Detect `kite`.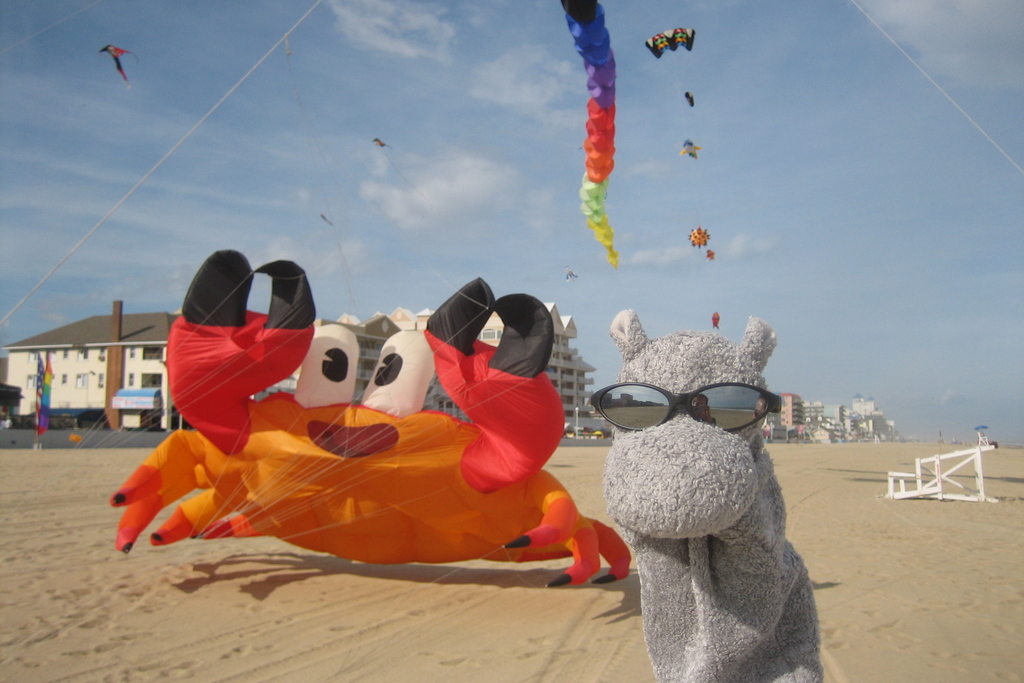
Detected at crop(370, 136, 394, 151).
